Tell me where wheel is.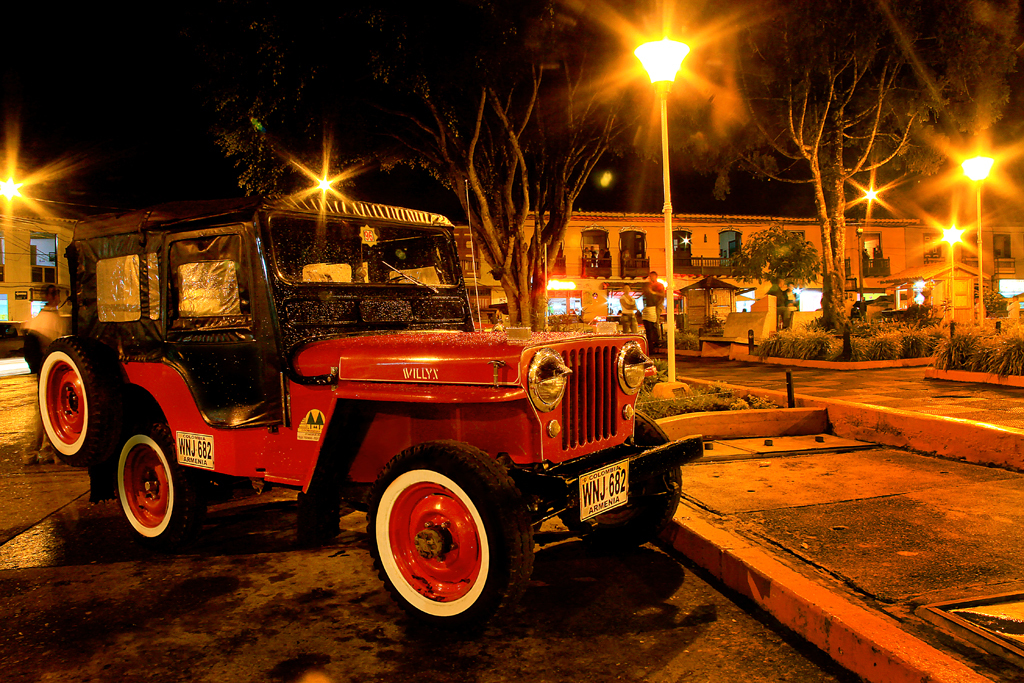
wheel is at box(33, 338, 126, 469).
